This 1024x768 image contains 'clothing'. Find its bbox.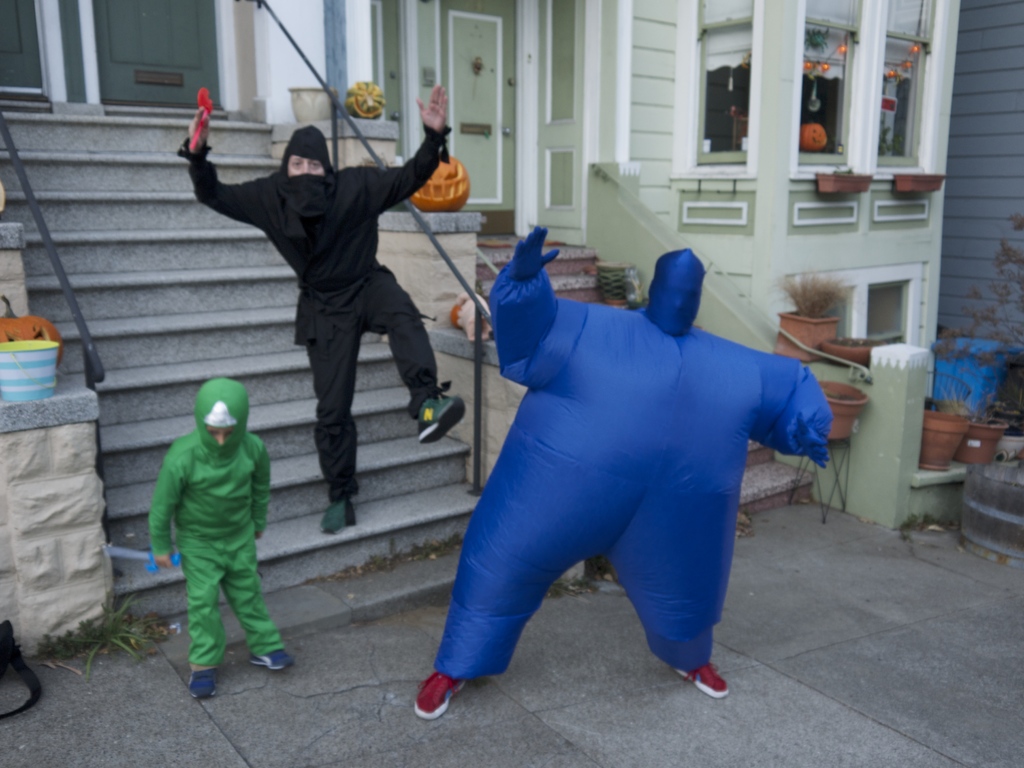
left=151, top=379, right=289, bottom=663.
